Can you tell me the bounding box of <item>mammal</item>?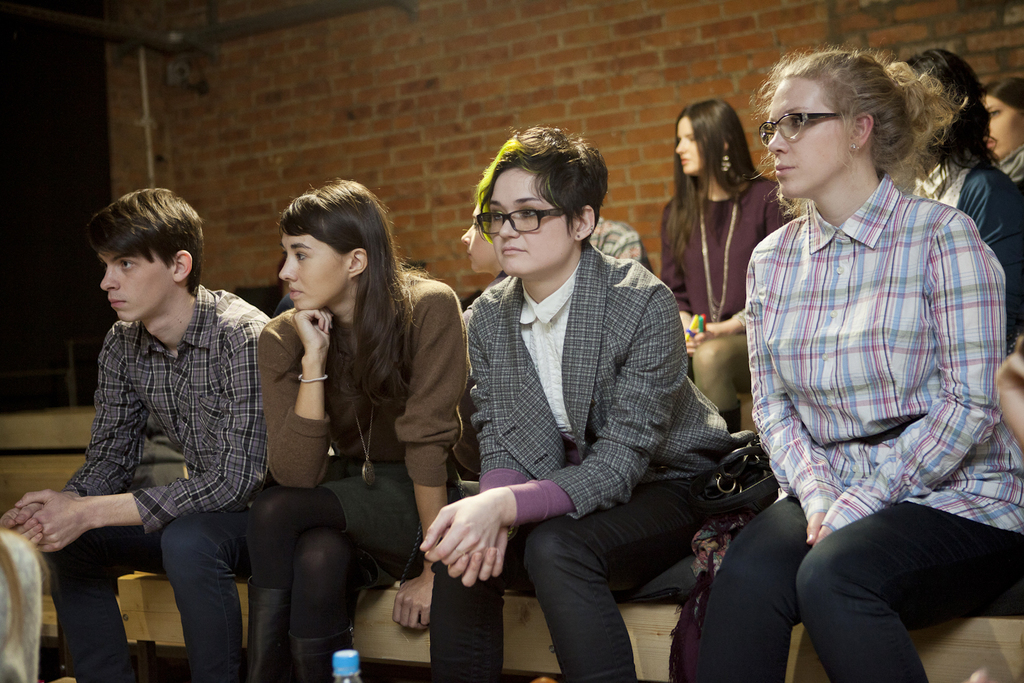
Rect(899, 46, 1023, 336).
